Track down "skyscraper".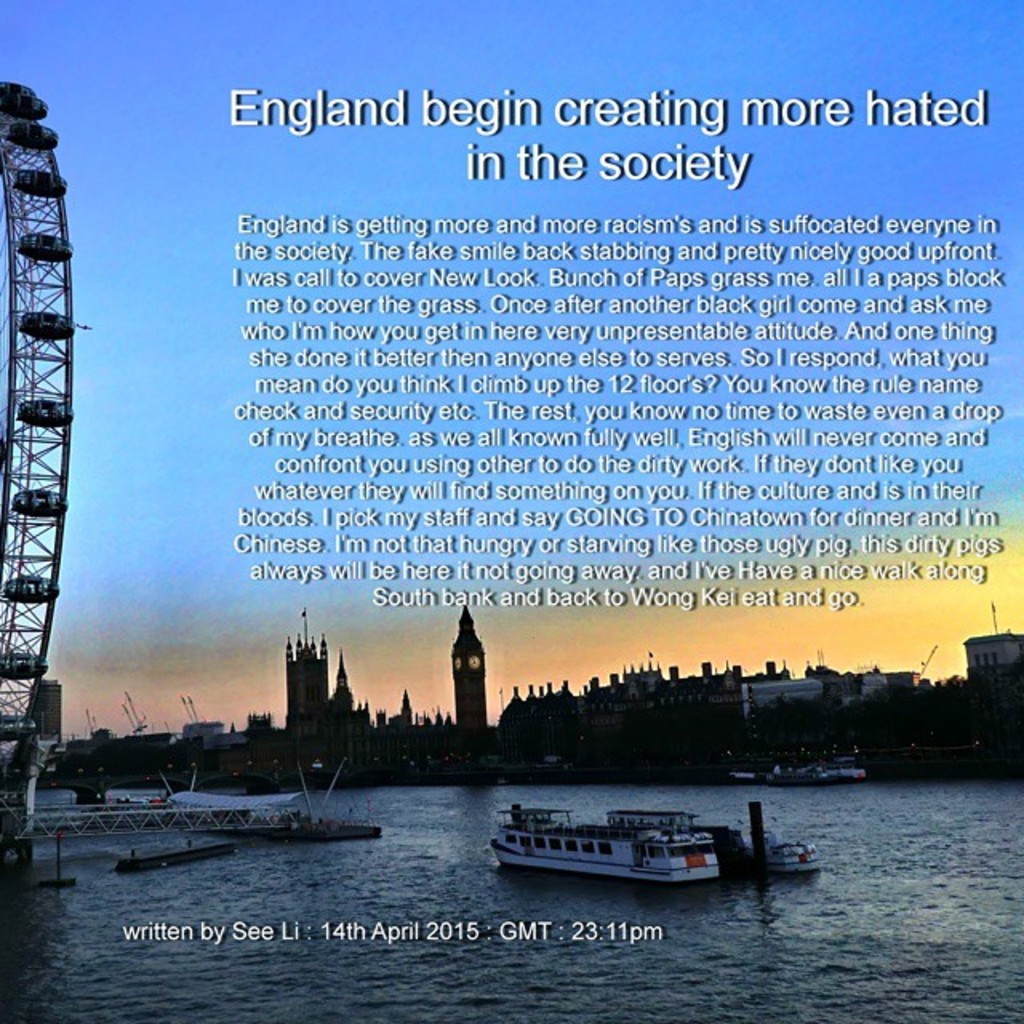
Tracked to crop(278, 626, 344, 731).
